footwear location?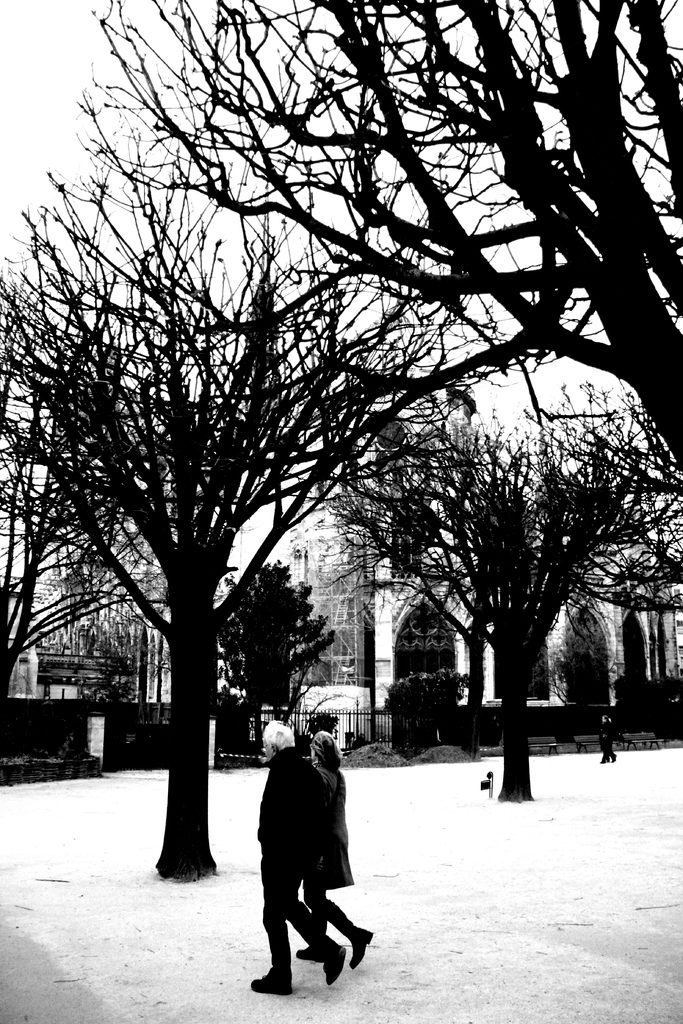
rect(241, 968, 297, 1000)
